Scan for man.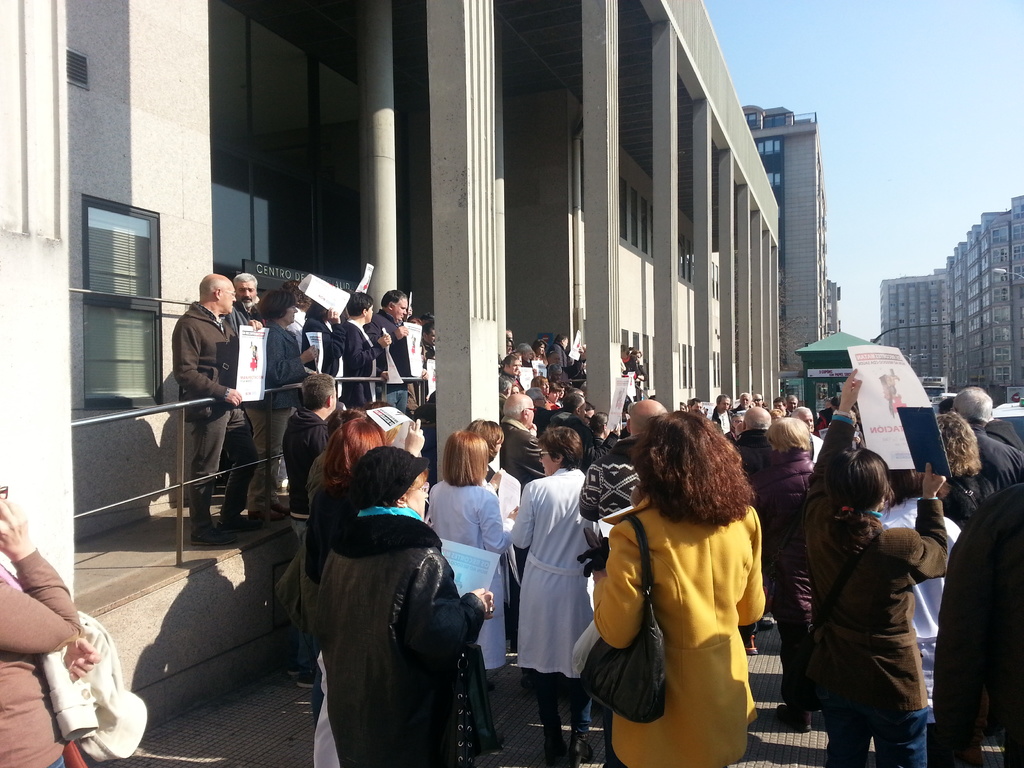
Scan result: <region>147, 264, 256, 537</region>.
